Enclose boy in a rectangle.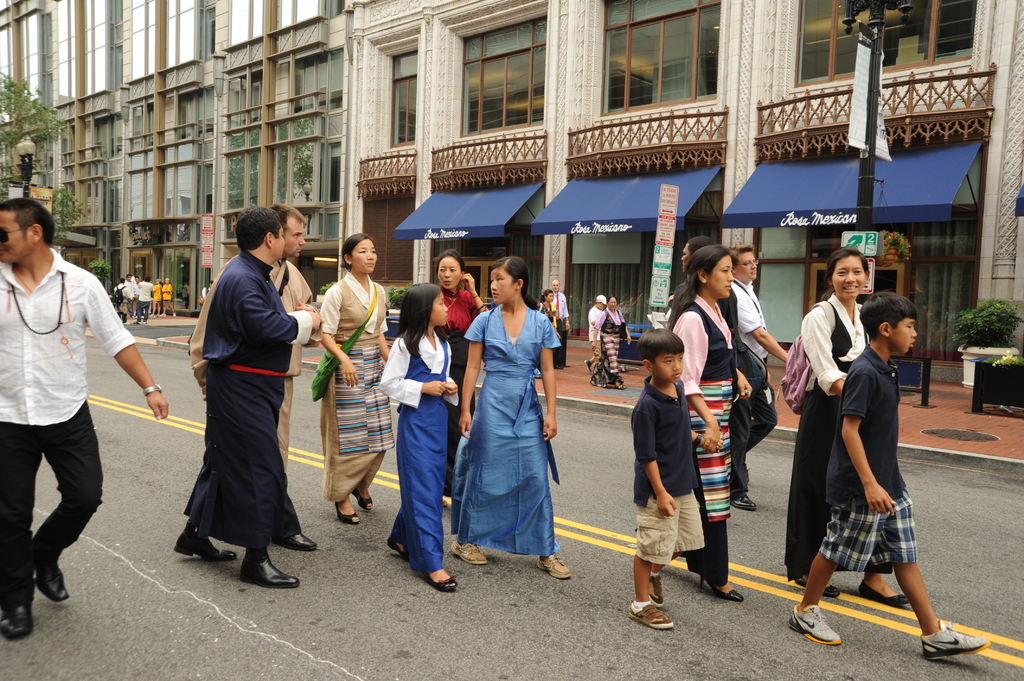
select_region(0, 198, 166, 641).
